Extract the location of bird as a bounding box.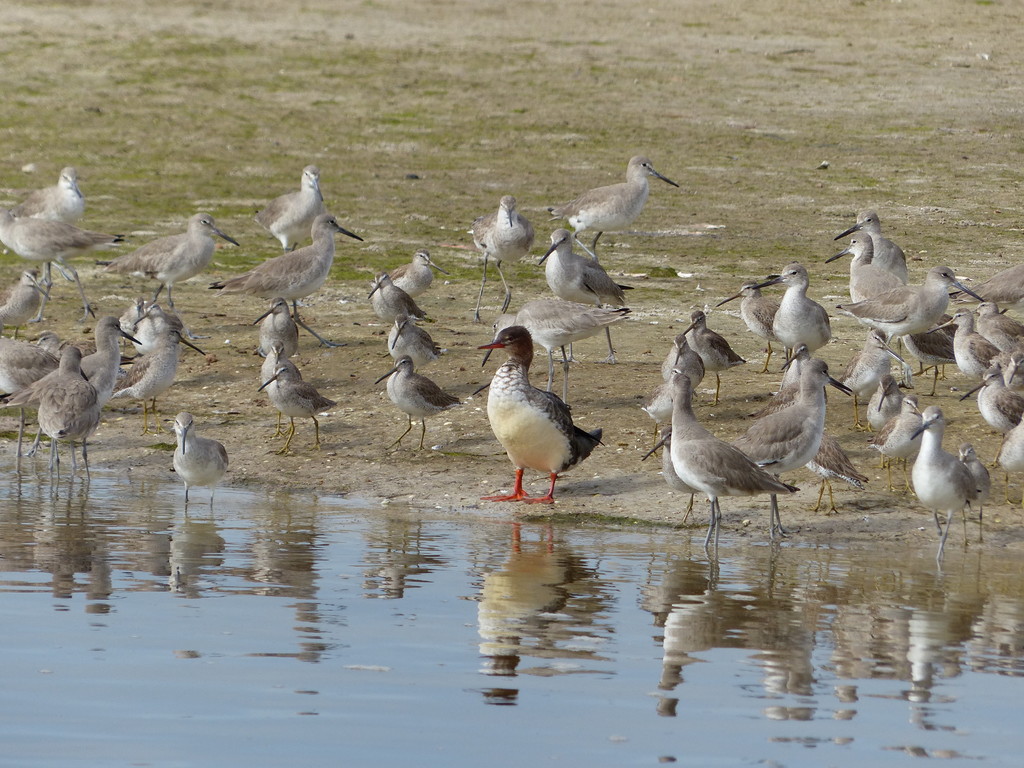
(979,302,1023,358).
